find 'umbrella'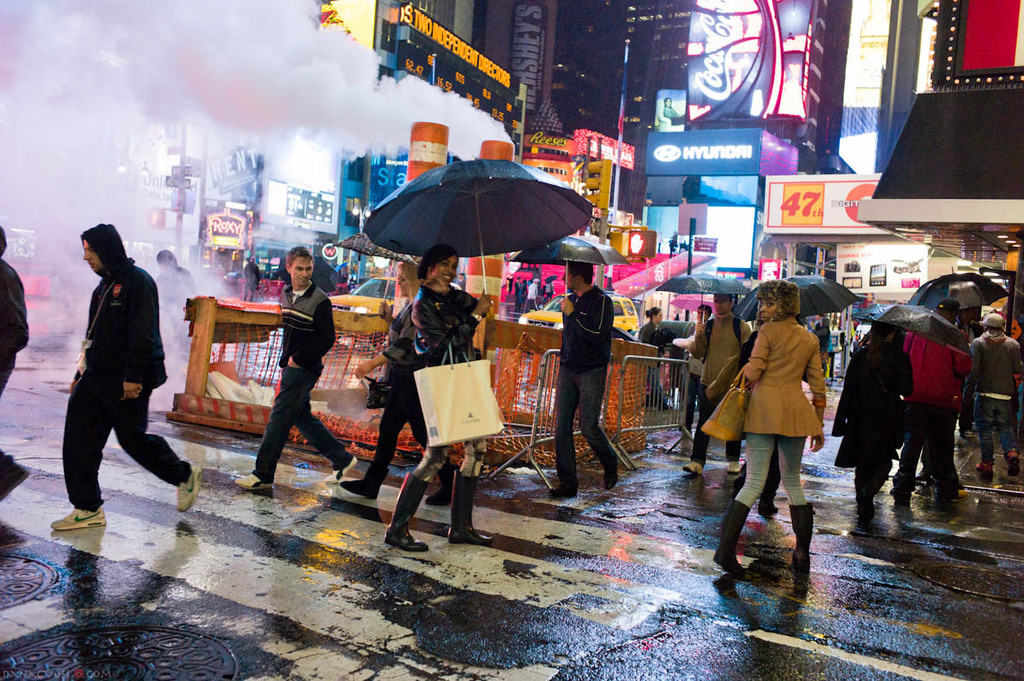
[left=907, top=262, right=1005, bottom=332]
